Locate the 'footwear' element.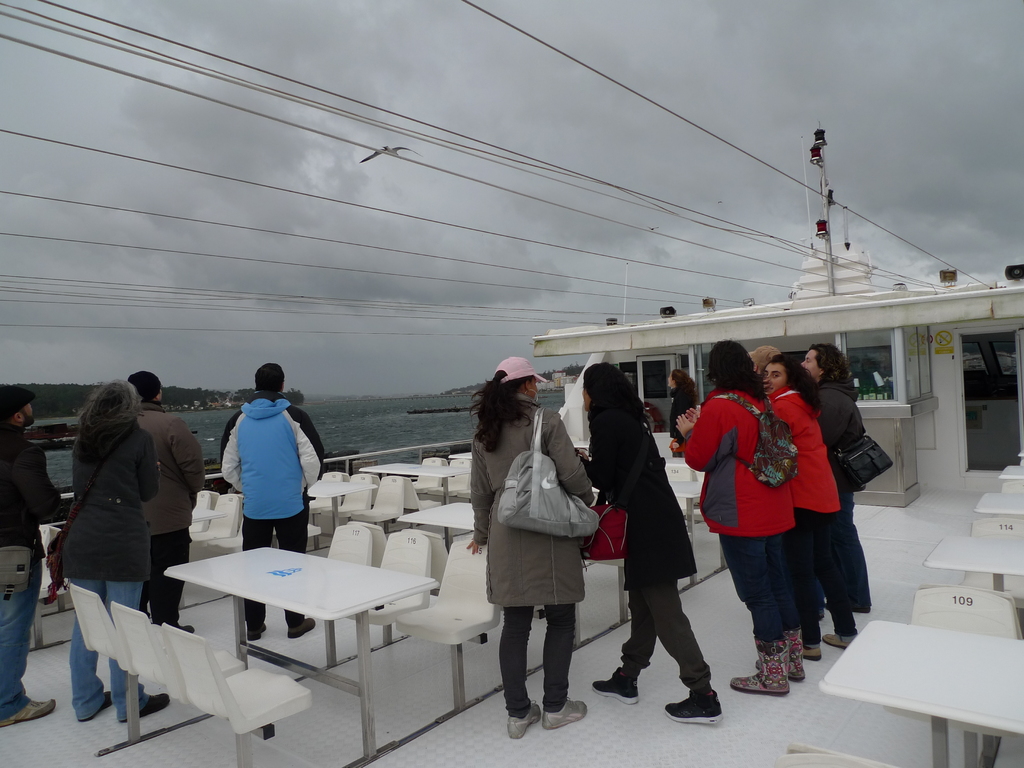
Element bbox: box=[825, 632, 853, 649].
